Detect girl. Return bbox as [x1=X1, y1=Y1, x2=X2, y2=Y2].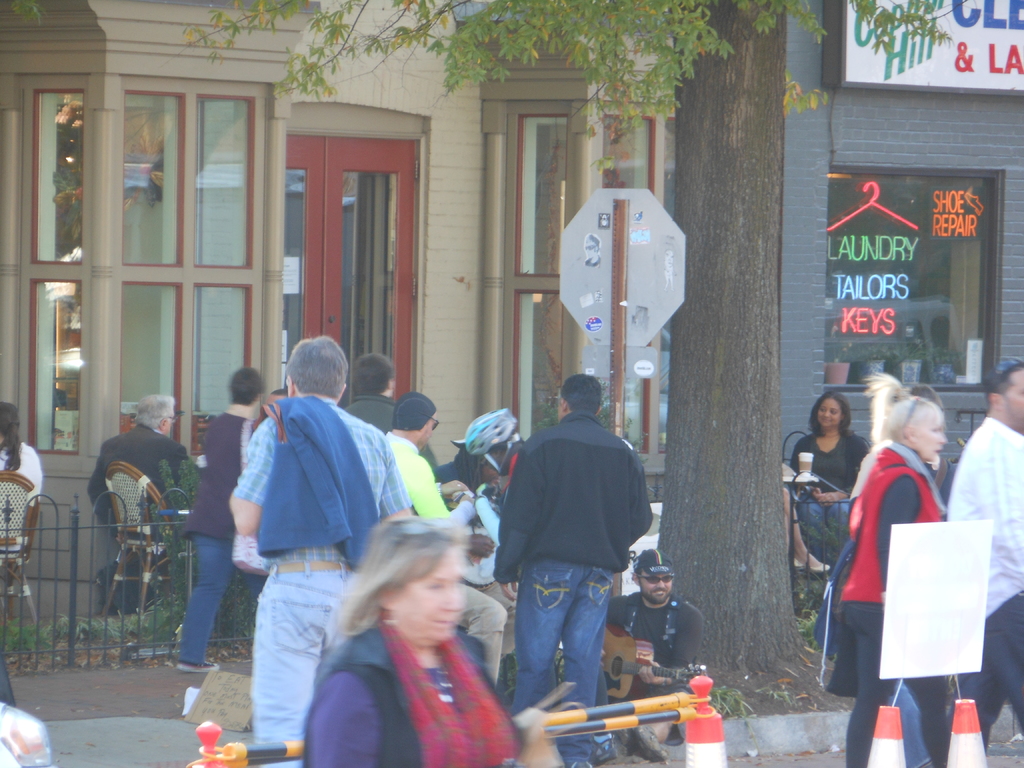
[x1=0, y1=404, x2=37, y2=563].
